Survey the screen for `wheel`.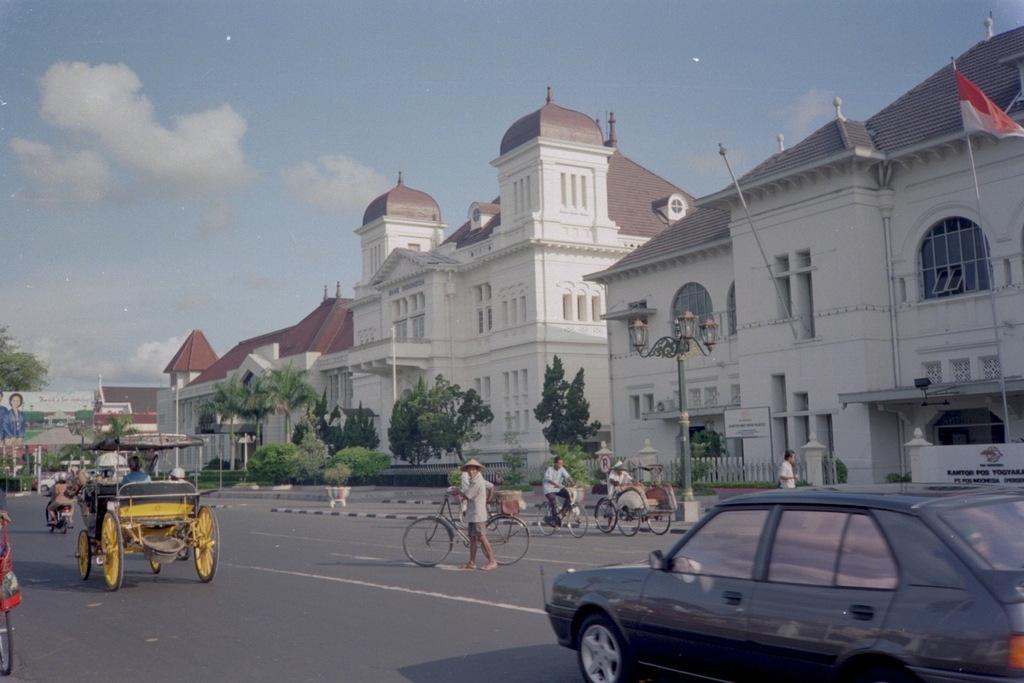
Survey found: 576:618:630:682.
